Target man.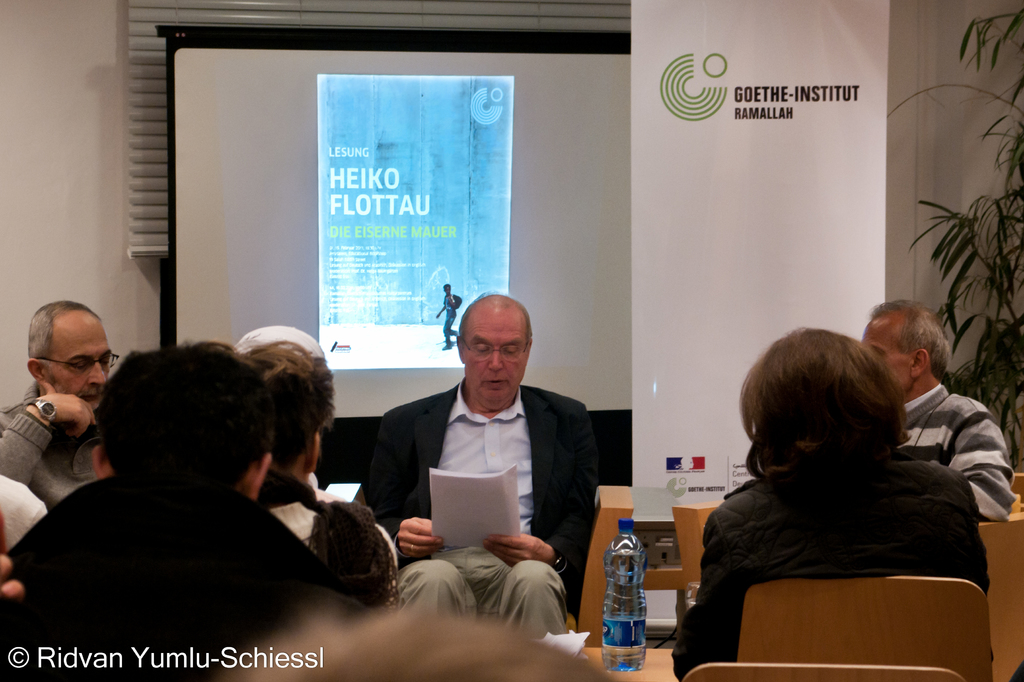
Target region: box(859, 294, 1018, 523).
